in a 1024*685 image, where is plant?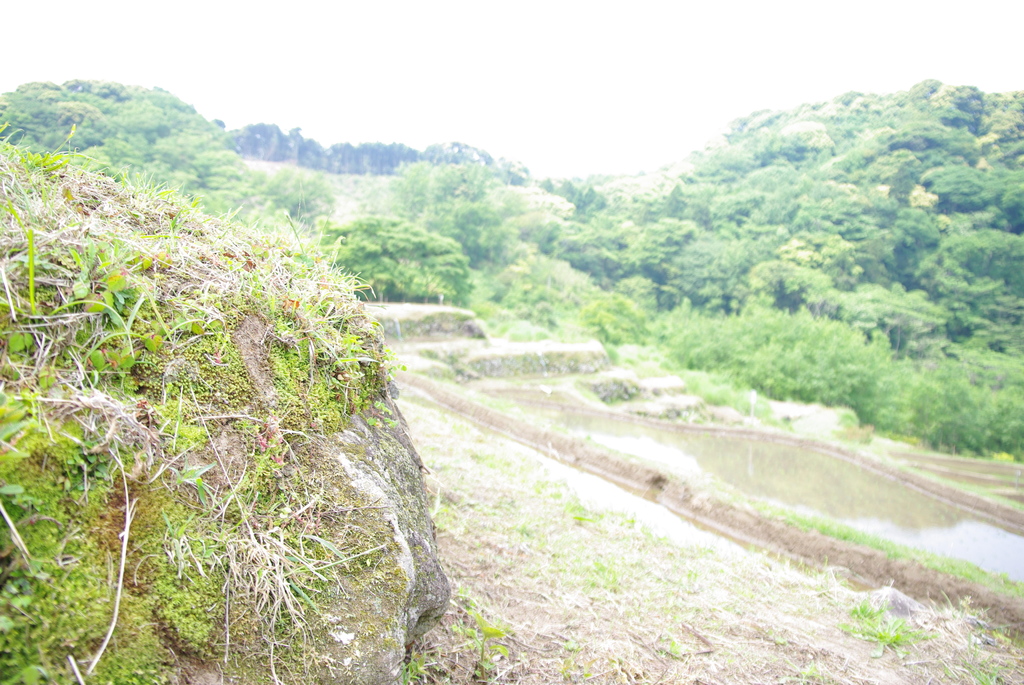
pyautogui.locateOnScreen(555, 638, 591, 684).
